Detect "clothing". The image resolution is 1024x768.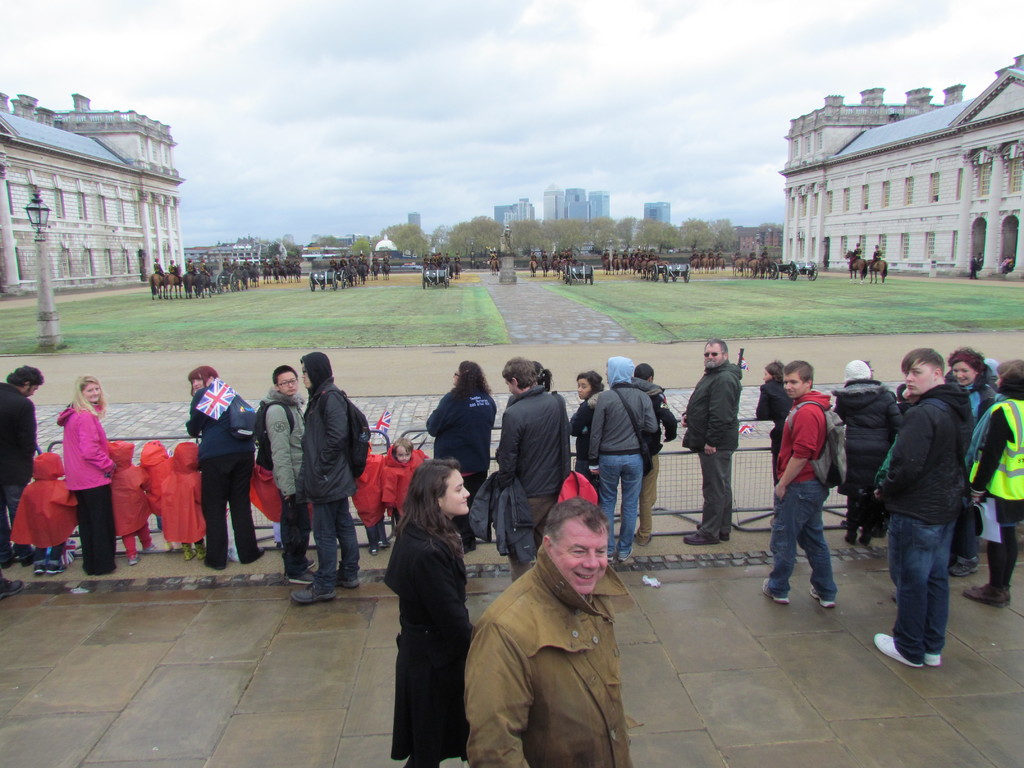
box(349, 256, 360, 268).
